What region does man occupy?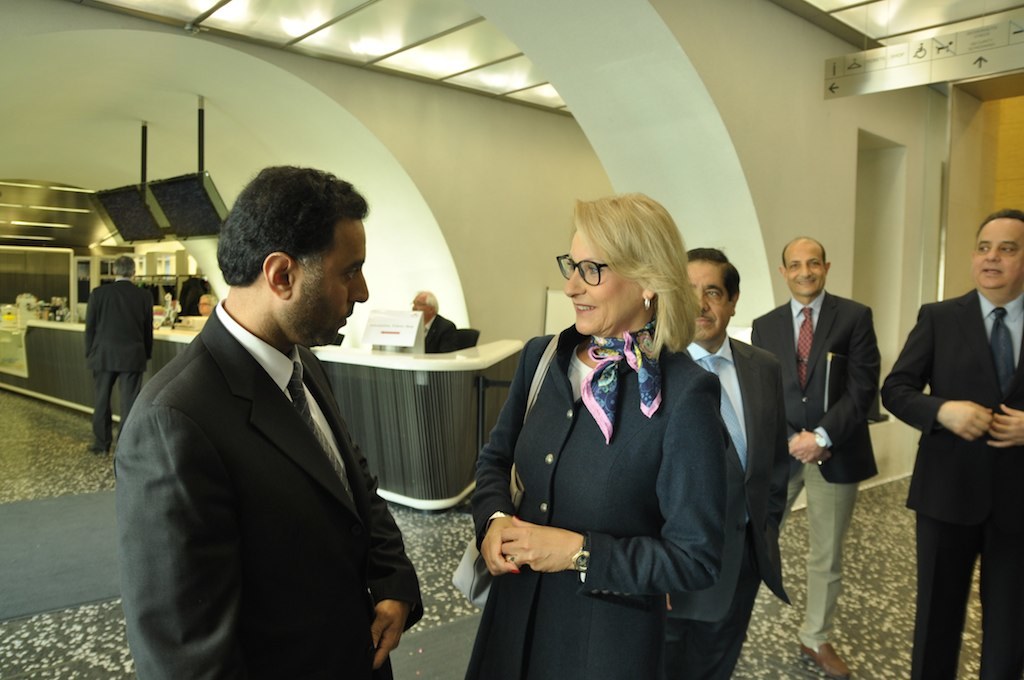
108, 172, 424, 669.
